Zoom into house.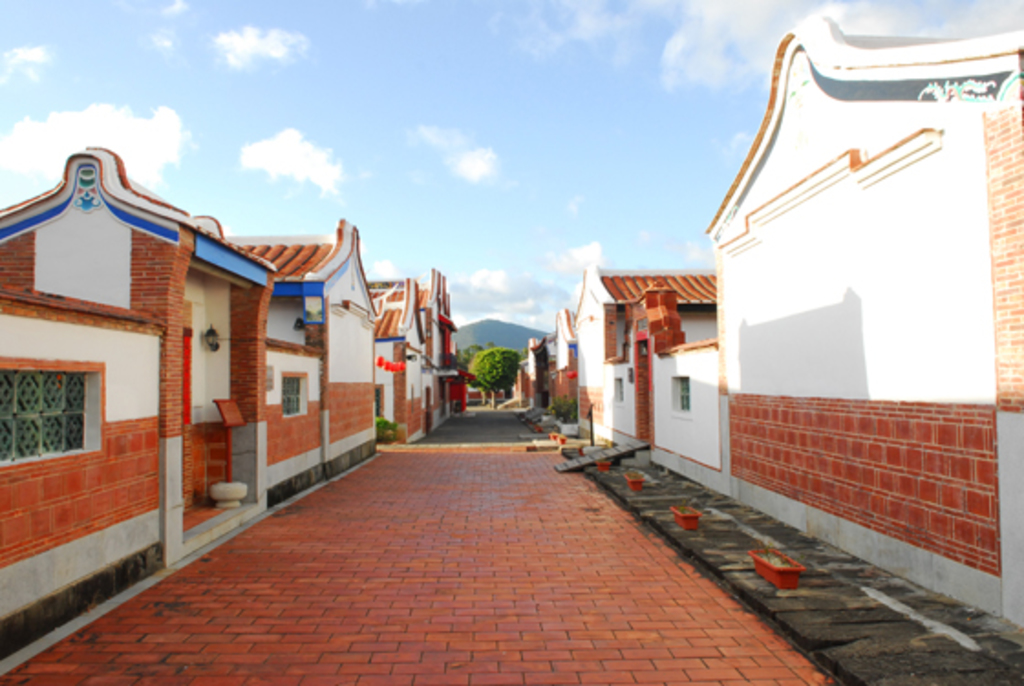
Zoom target: [578,269,719,454].
